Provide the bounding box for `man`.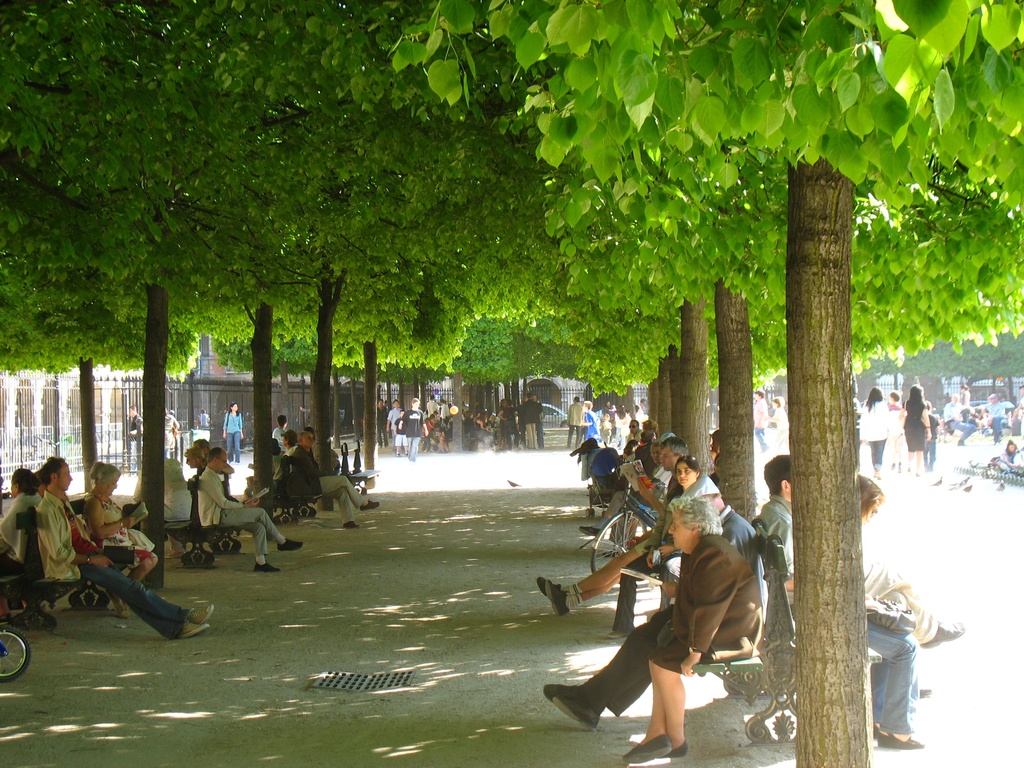
(x1=628, y1=417, x2=641, y2=438).
